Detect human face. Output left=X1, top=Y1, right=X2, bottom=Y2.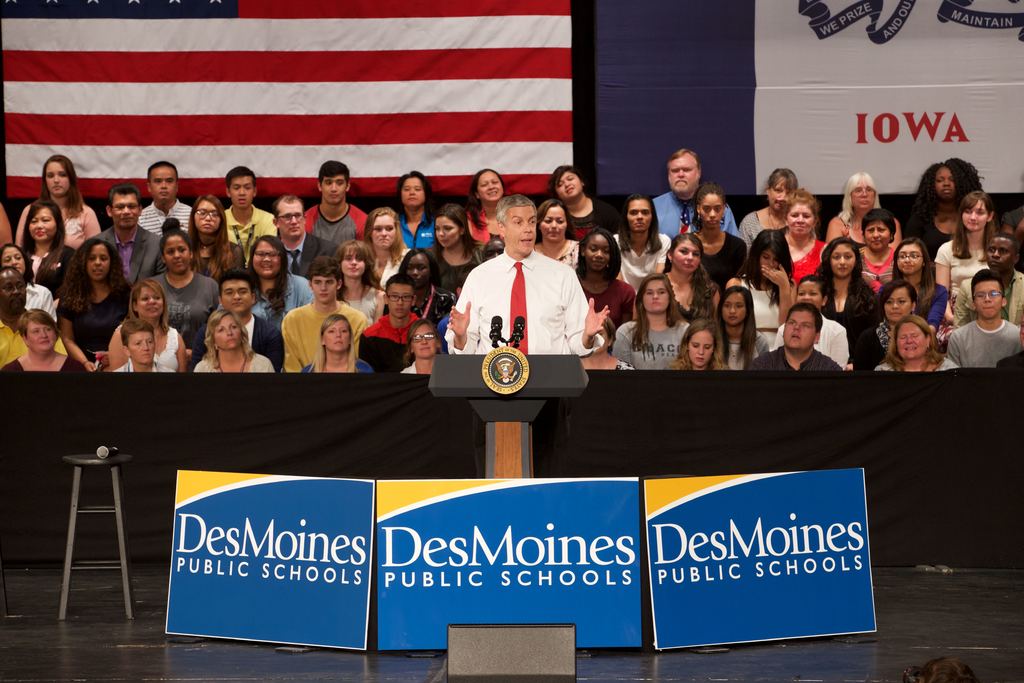
left=246, top=238, right=285, bottom=274.
